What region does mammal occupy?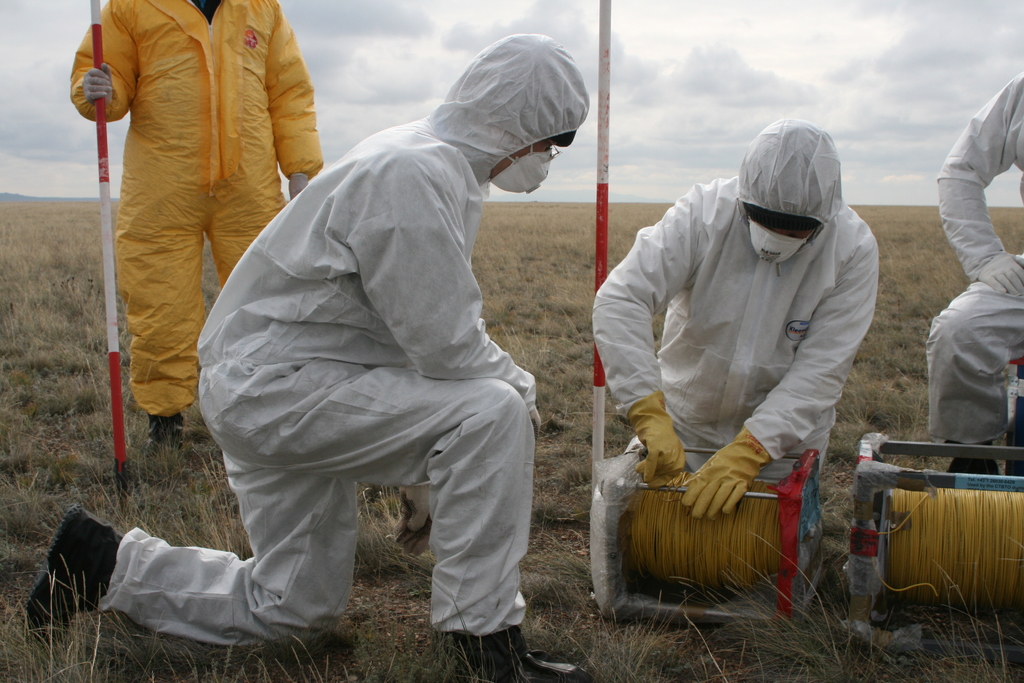
(left=920, top=70, right=1023, bottom=490).
